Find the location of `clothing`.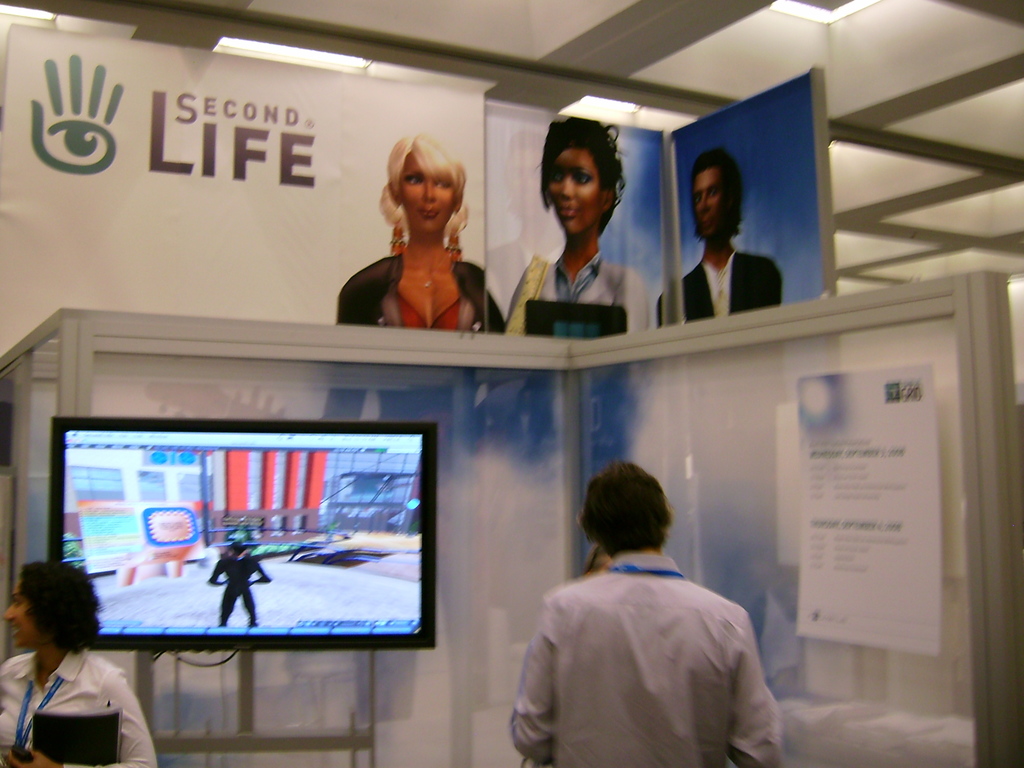
Location: [508,529,778,758].
